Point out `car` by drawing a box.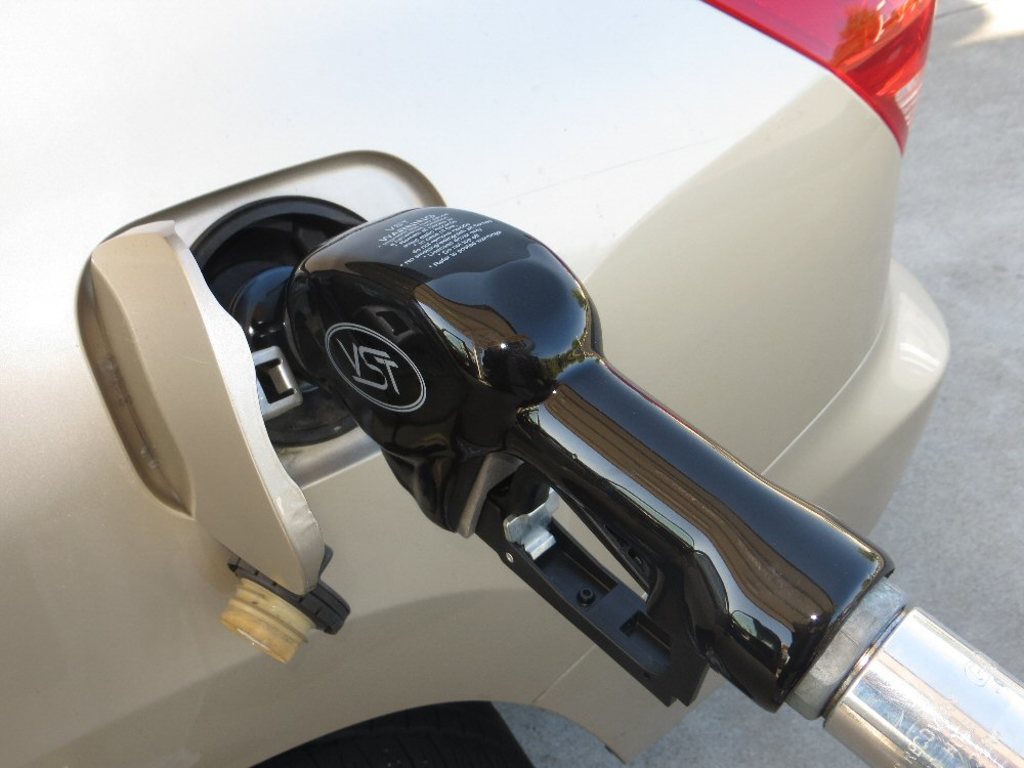
[0, 0, 947, 767].
